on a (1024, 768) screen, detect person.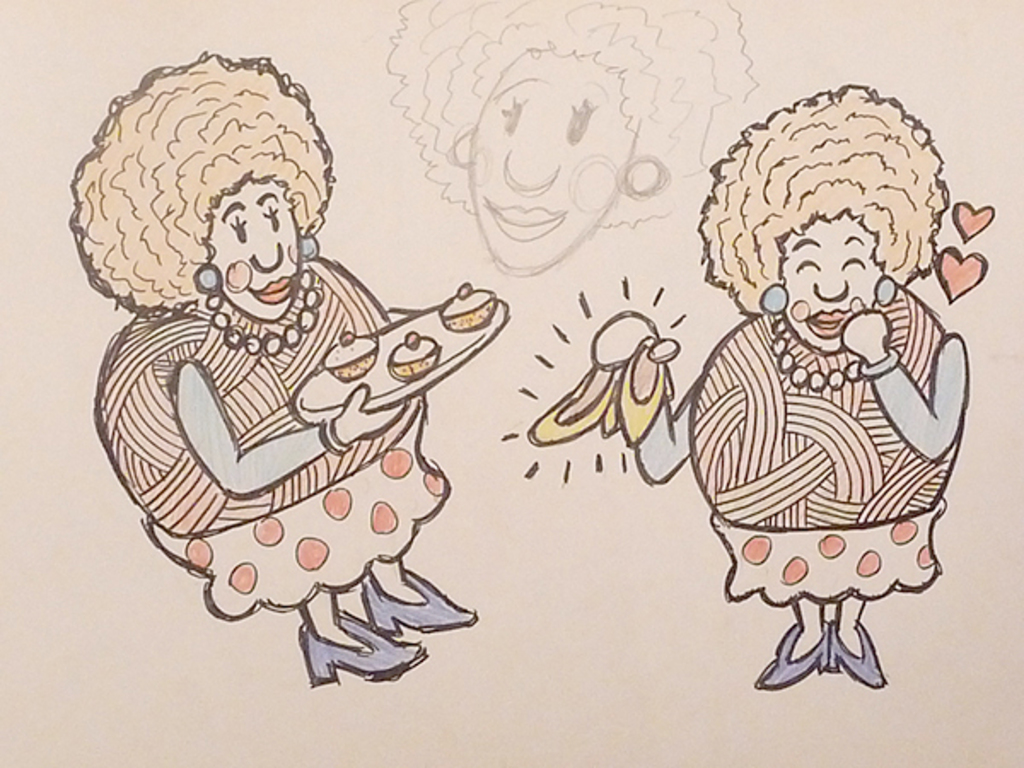
(x1=75, y1=73, x2=486, y2=655).
